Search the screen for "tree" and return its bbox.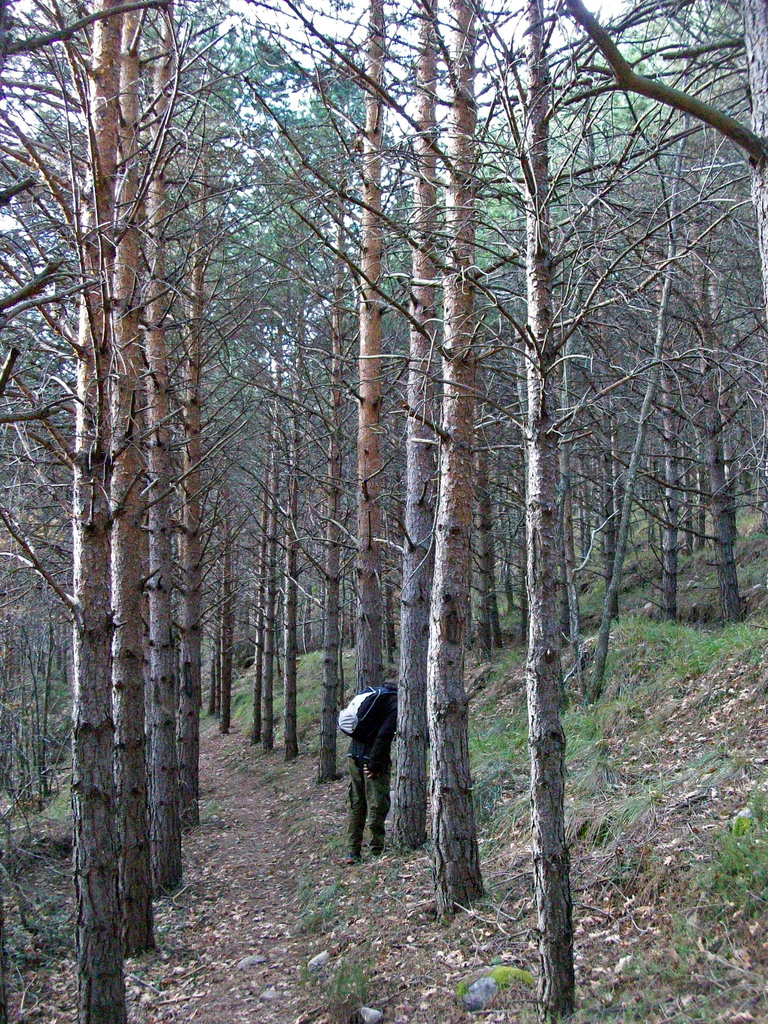
Found: bbox=(41, 38, 725, 903).
